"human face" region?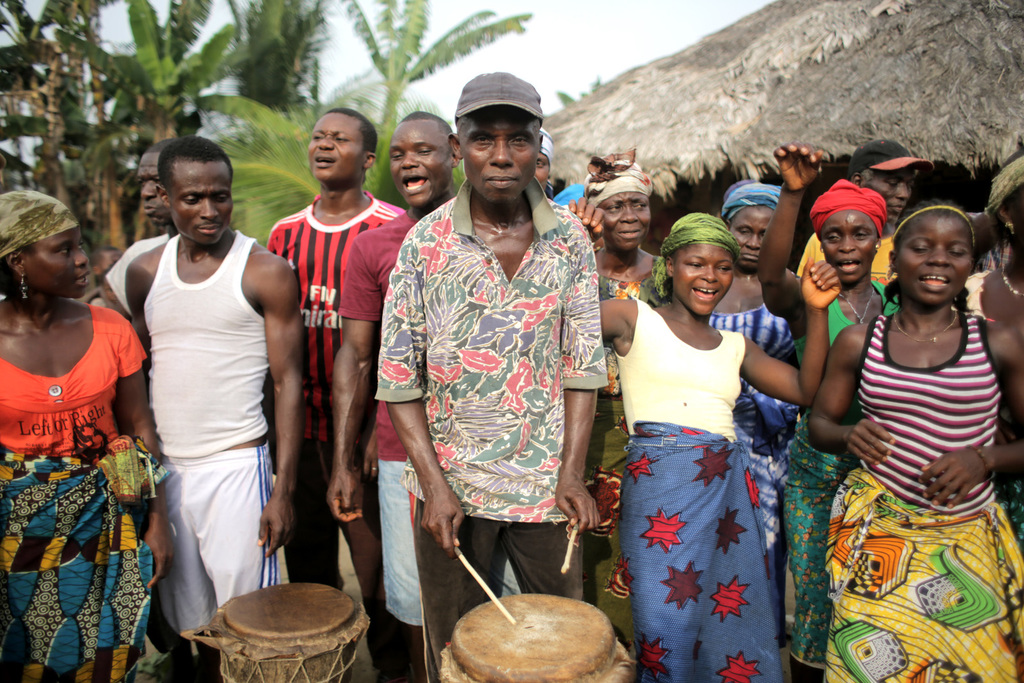
l=536, t=147, r=550, b=182
